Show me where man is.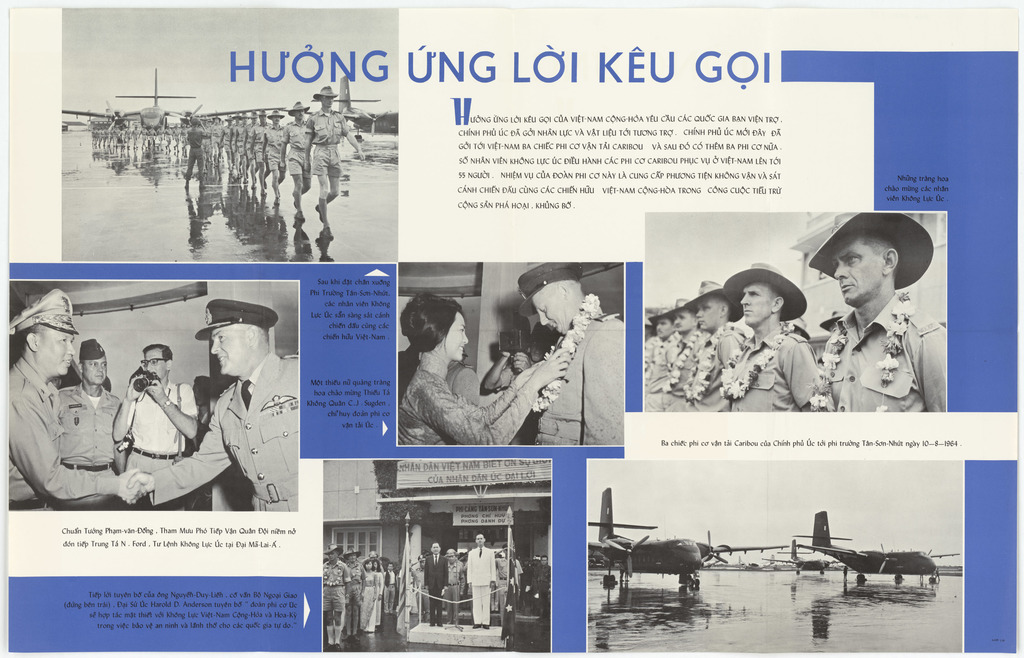
man is at x1=127 y1=295 x2=303 y2=513.
